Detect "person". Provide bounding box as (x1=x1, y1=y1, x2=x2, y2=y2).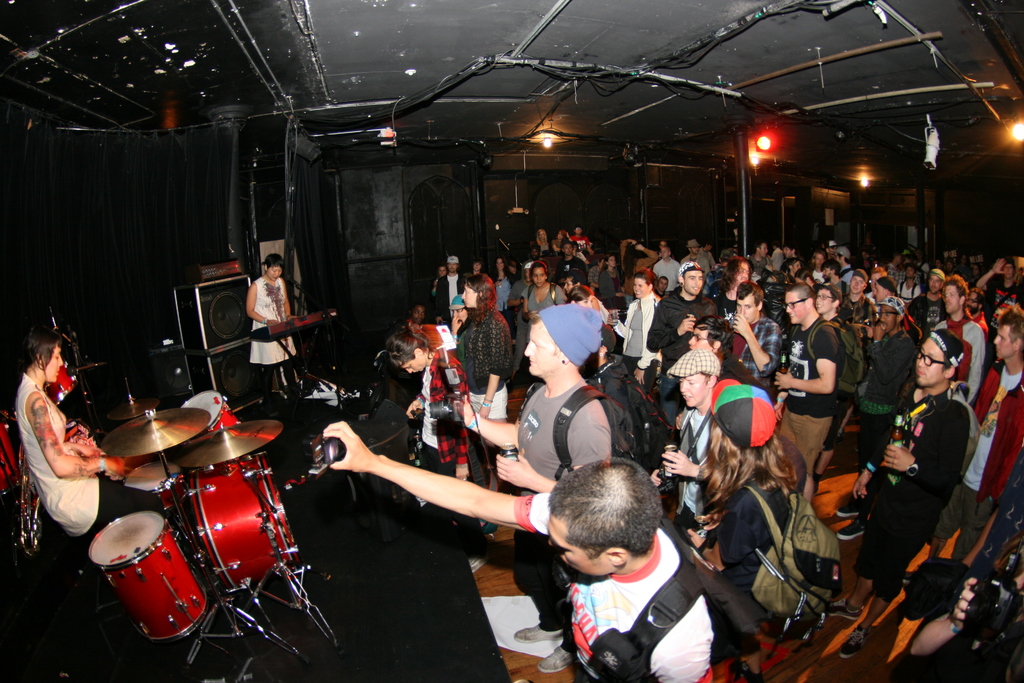
(x1=829, y1=297, x2=927, y2=541).
